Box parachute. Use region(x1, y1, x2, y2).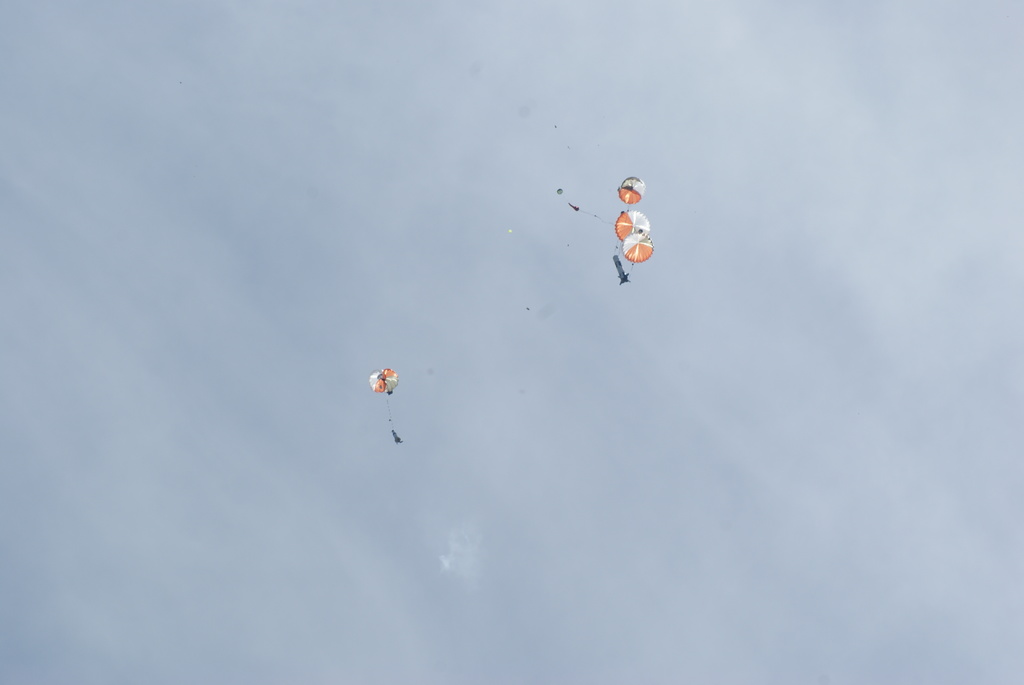
region(614, 208, 650, 263).
